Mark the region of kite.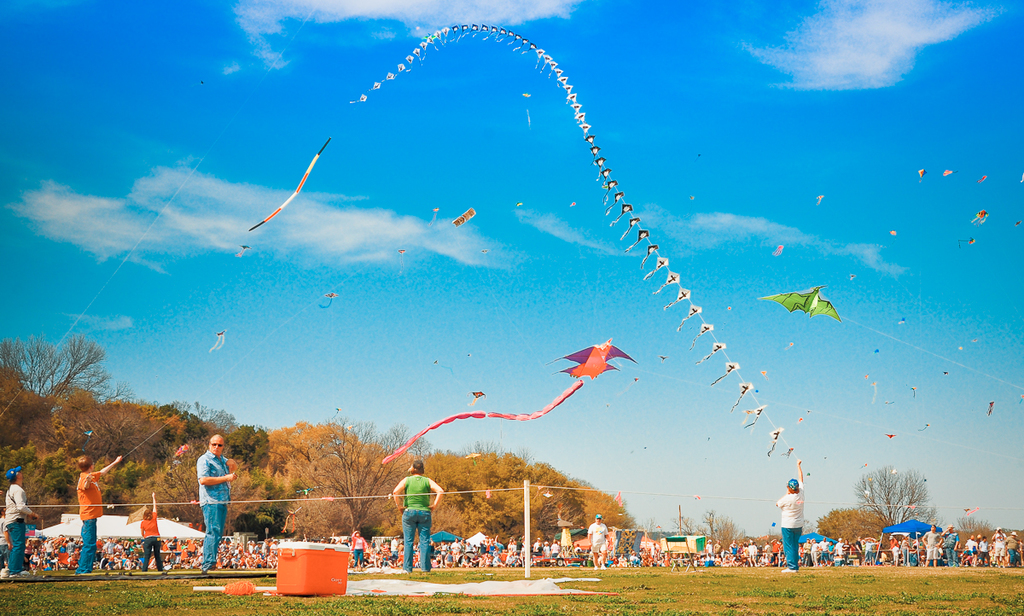
Region: detection(384, 68, 395, 83).
